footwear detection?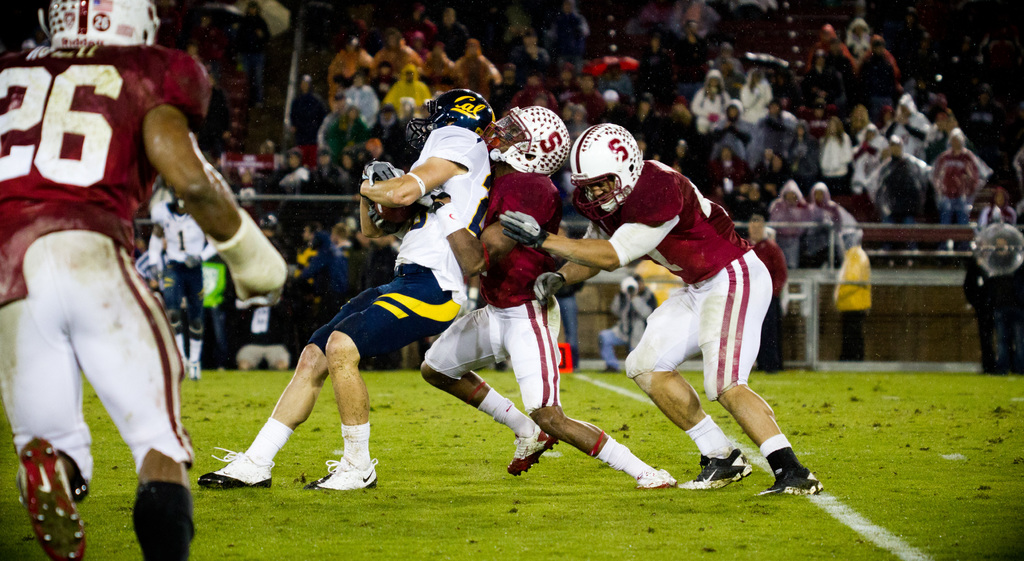
bbox(637, 464, 677, 498)
